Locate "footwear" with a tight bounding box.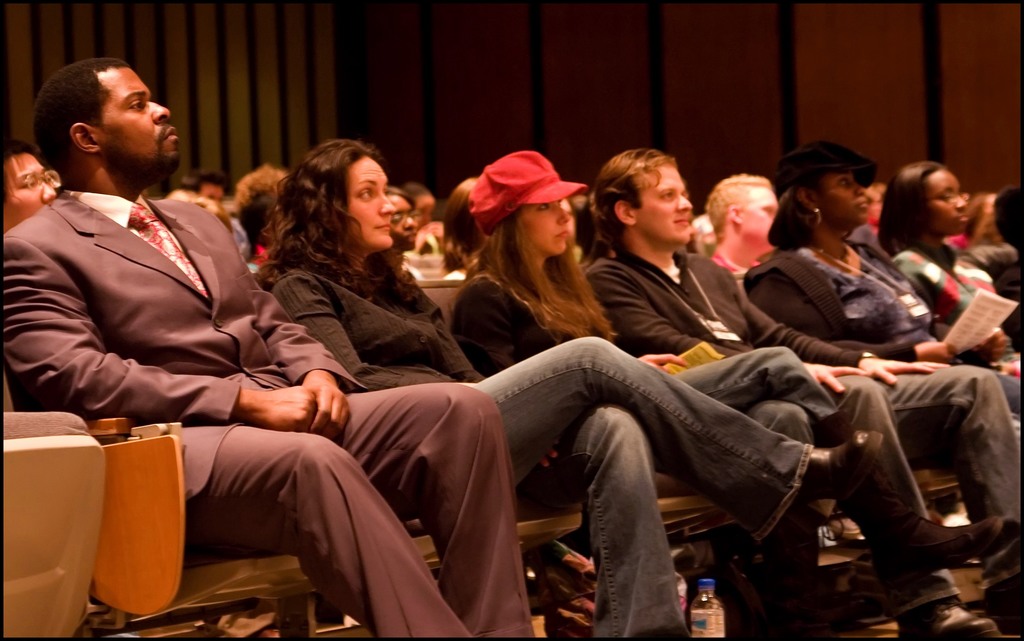
(left=991, top=536, right=1023, bottom=581).
